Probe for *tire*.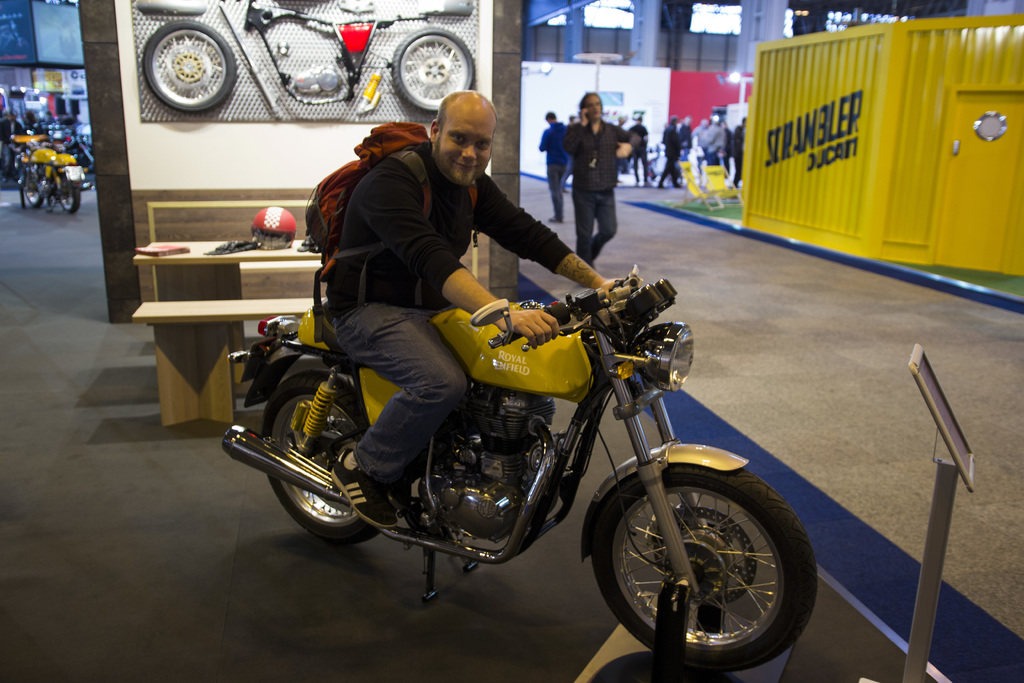
Probe result: region(53, 168, 83, 213).
